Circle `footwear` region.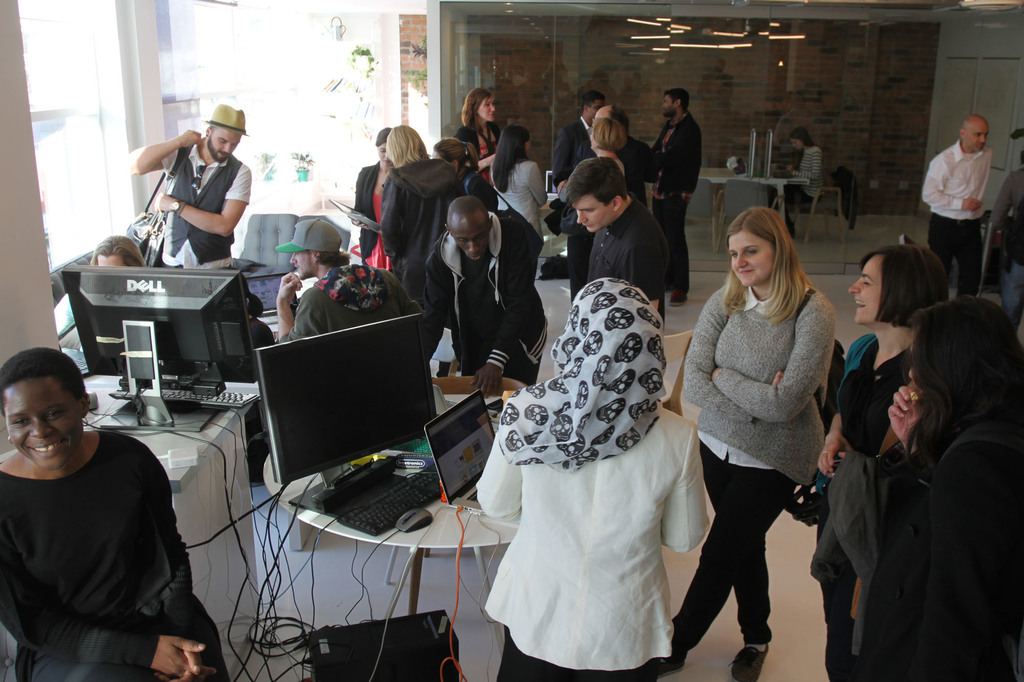
Region: (left=666, top=283, right=687, bottom=306).
